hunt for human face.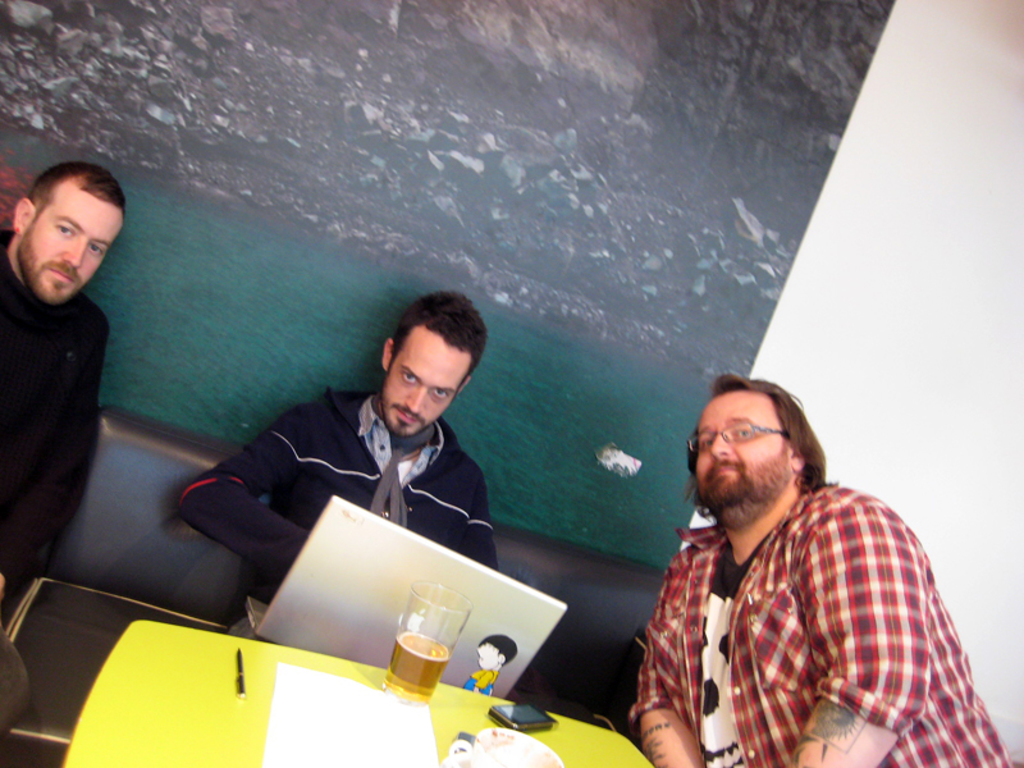
Hunted down at Rect(699, 394, 787, 508).
